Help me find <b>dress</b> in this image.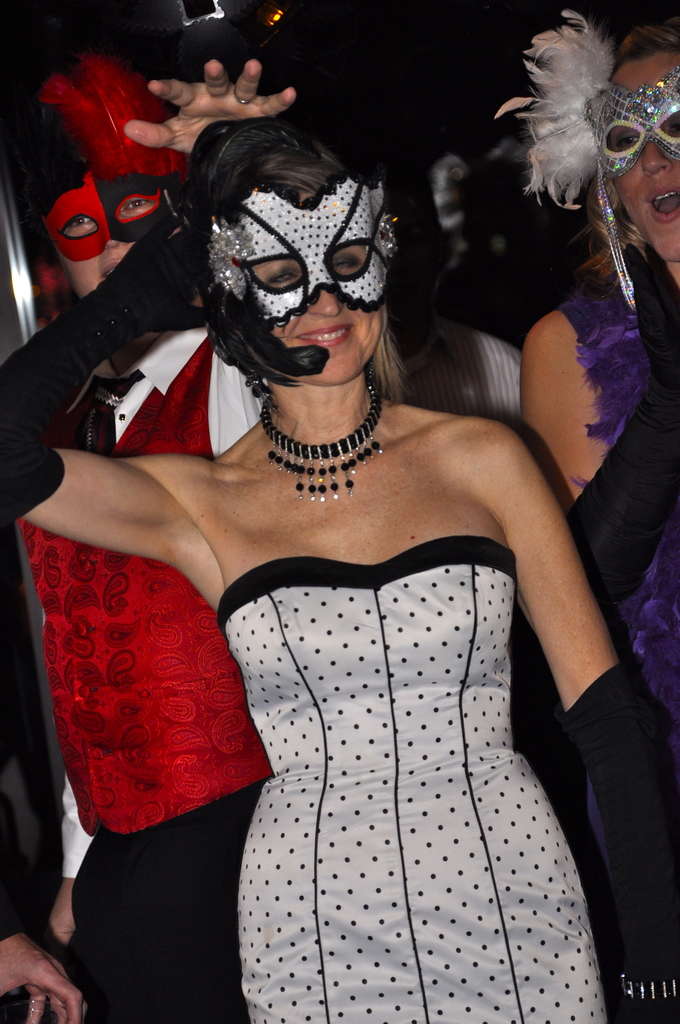
Found it: bbox(216, 533, 610, 1023).
